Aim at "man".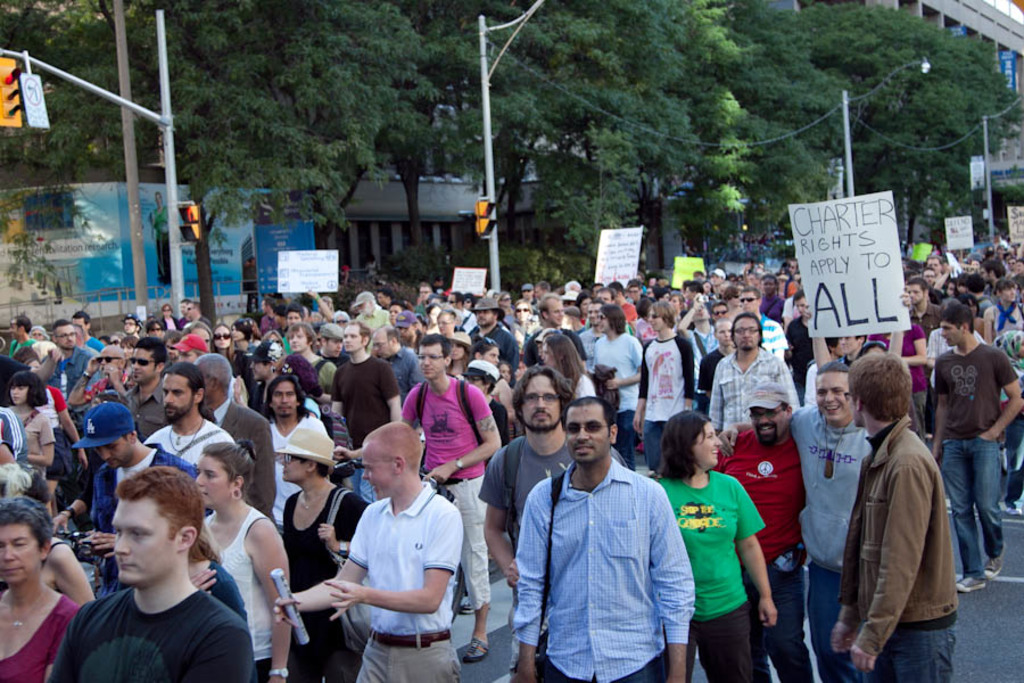
Aimed at locate(290, 321, 338, 404).
